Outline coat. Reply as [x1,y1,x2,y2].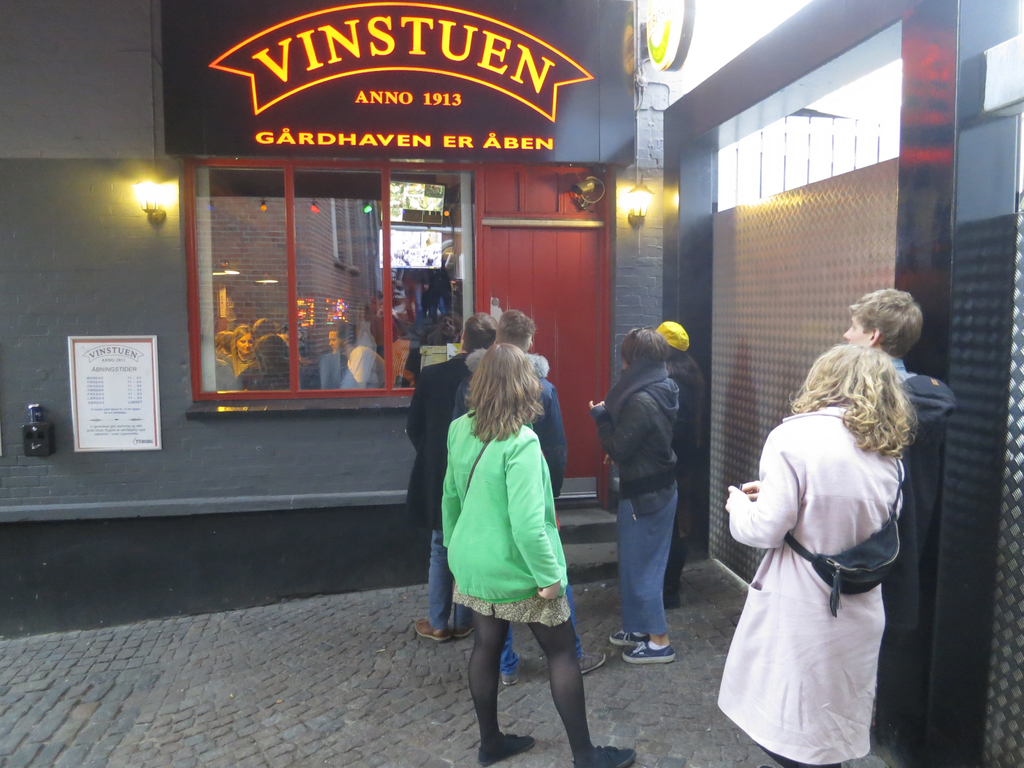
[433,388,589,645].
